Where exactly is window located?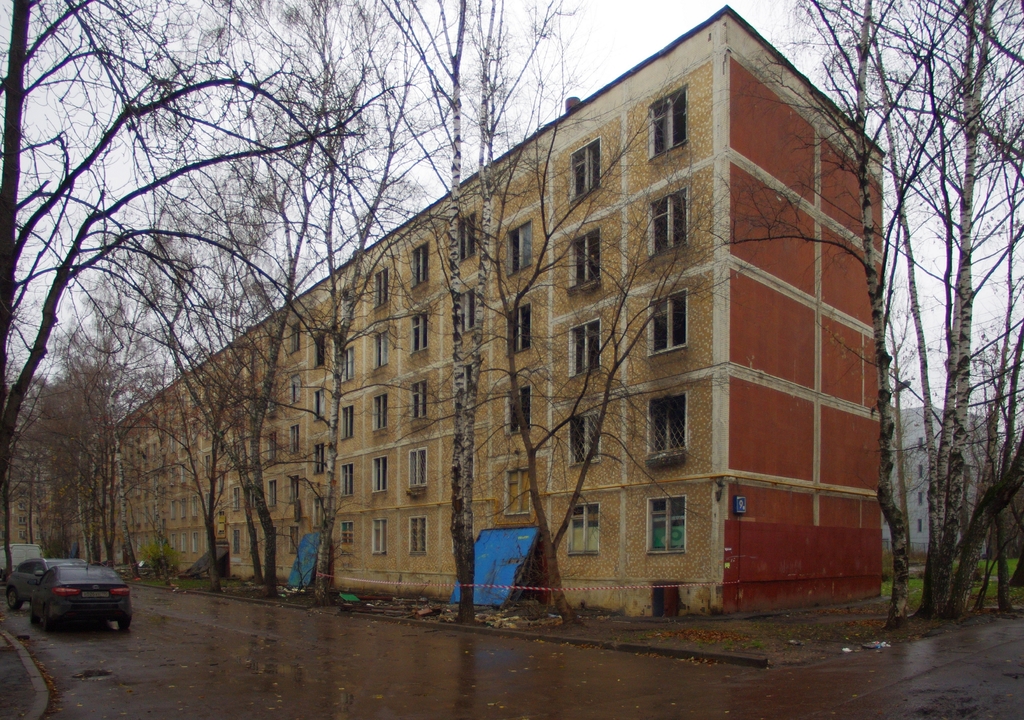
Its bounding box is BBox(37, 515, 45, 523).
